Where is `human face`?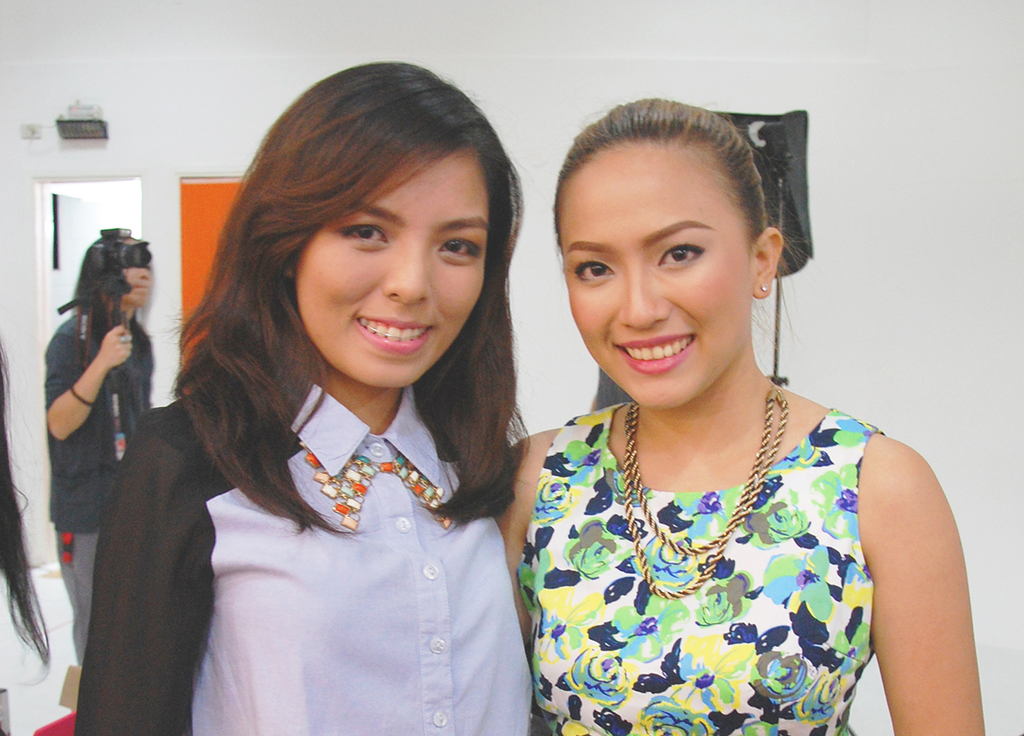
119:264:152:304.
